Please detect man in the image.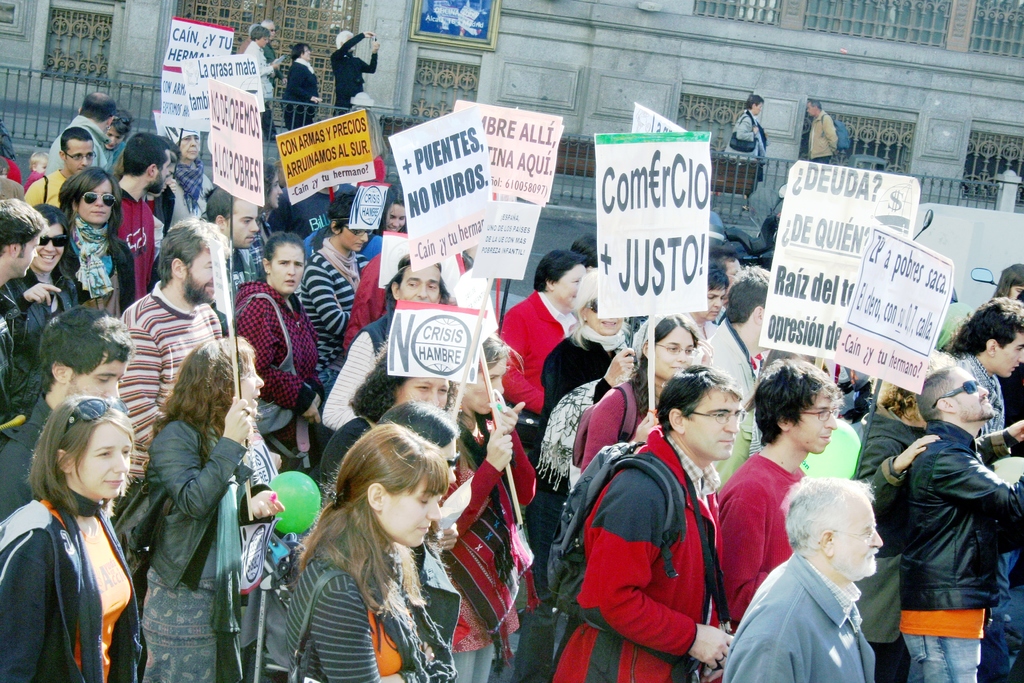
[left=892, top=352, right=1023, bottom=682].
